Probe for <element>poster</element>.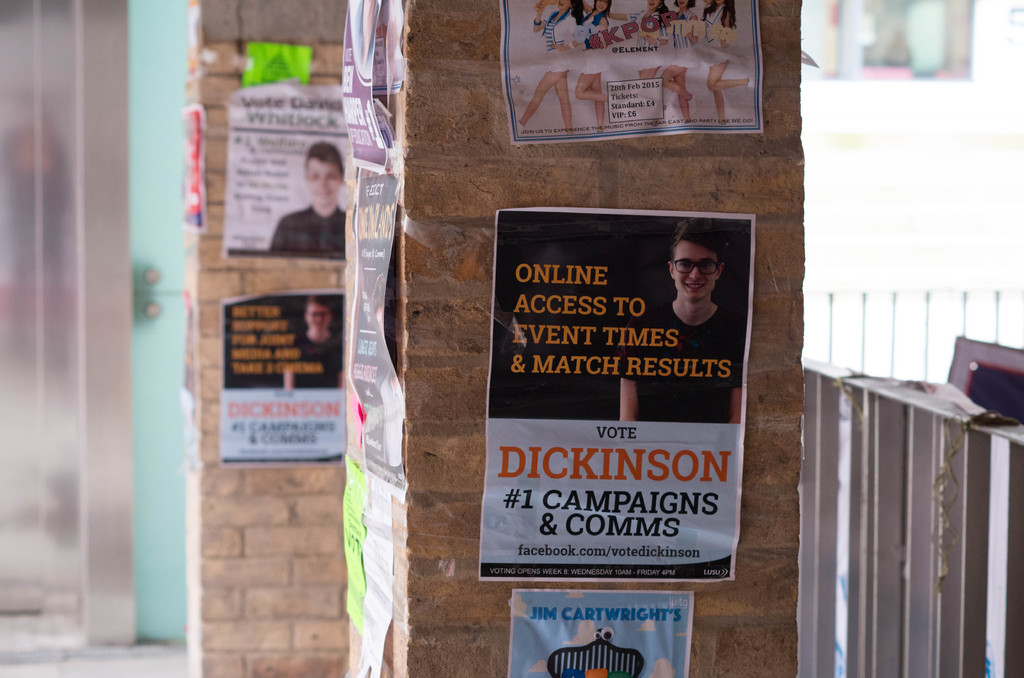
Probe result: (left=497, top=0, right=758, bottom=143).
